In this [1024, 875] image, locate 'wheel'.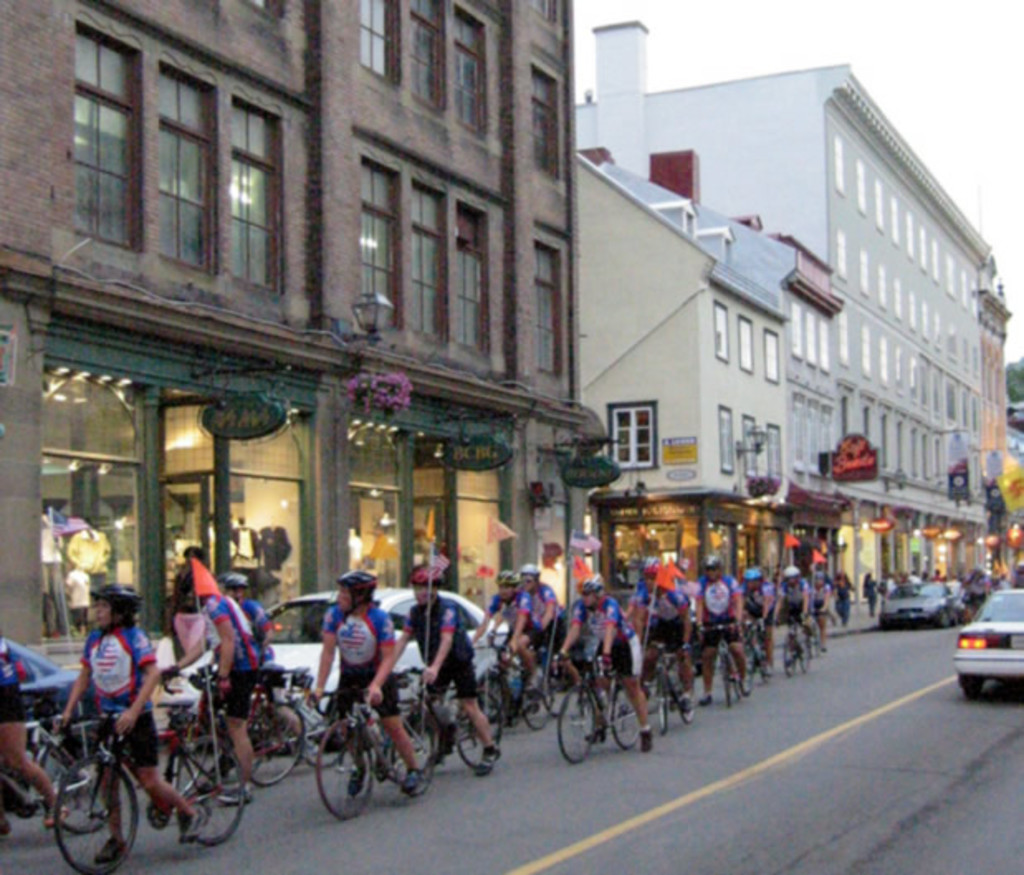
Bounding box: 658 673 672 731.
